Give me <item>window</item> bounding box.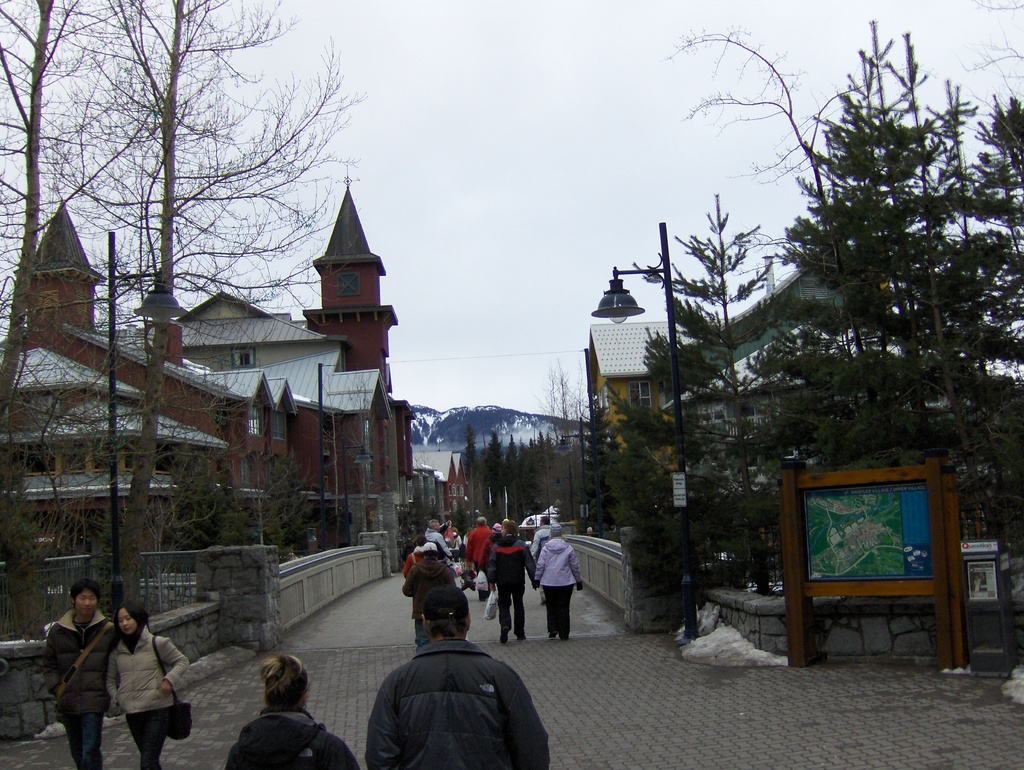
pyautogui.locateOnScreen(332, 275, 365, 300).
